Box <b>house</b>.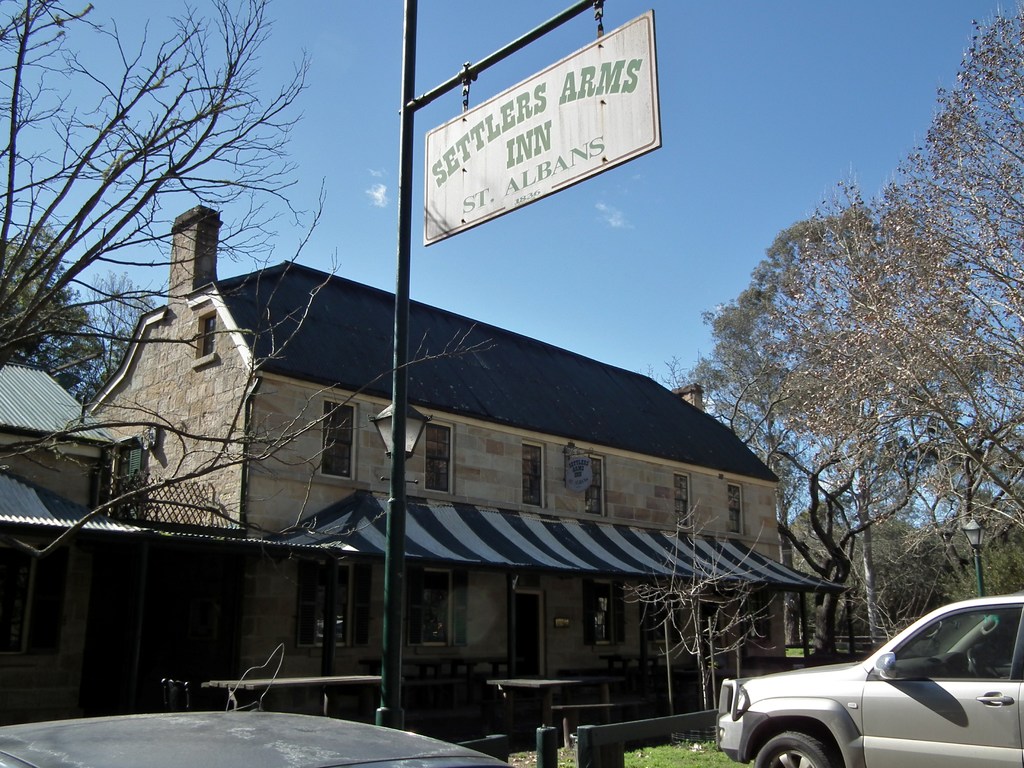
box=[0, 359, 133, 728].
